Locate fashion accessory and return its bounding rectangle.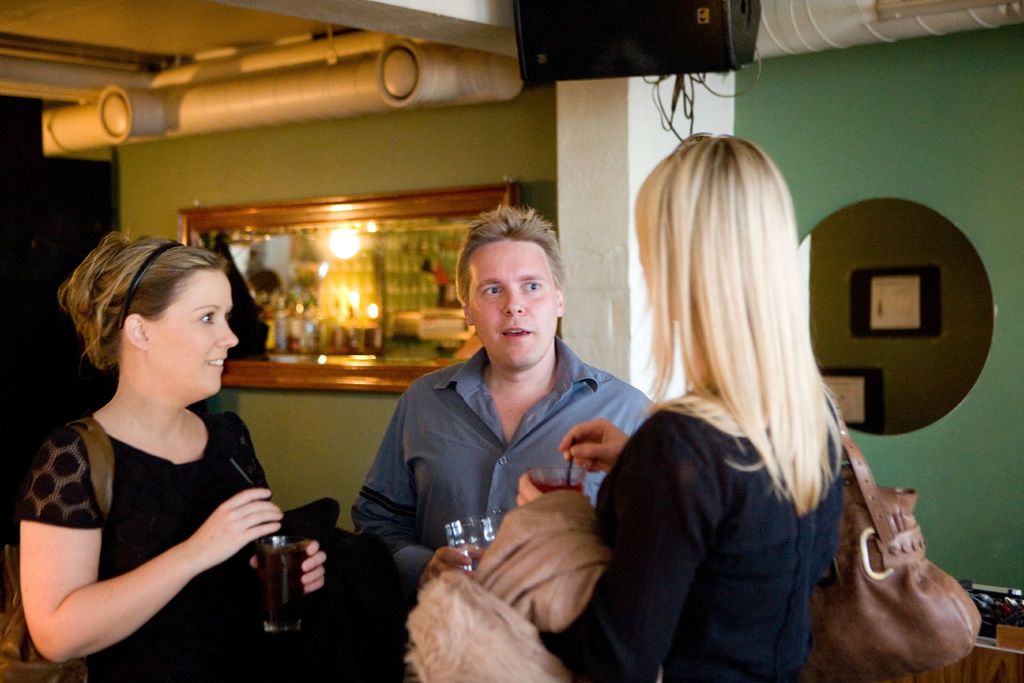
<region>115, 242, 188, 331</region>.
